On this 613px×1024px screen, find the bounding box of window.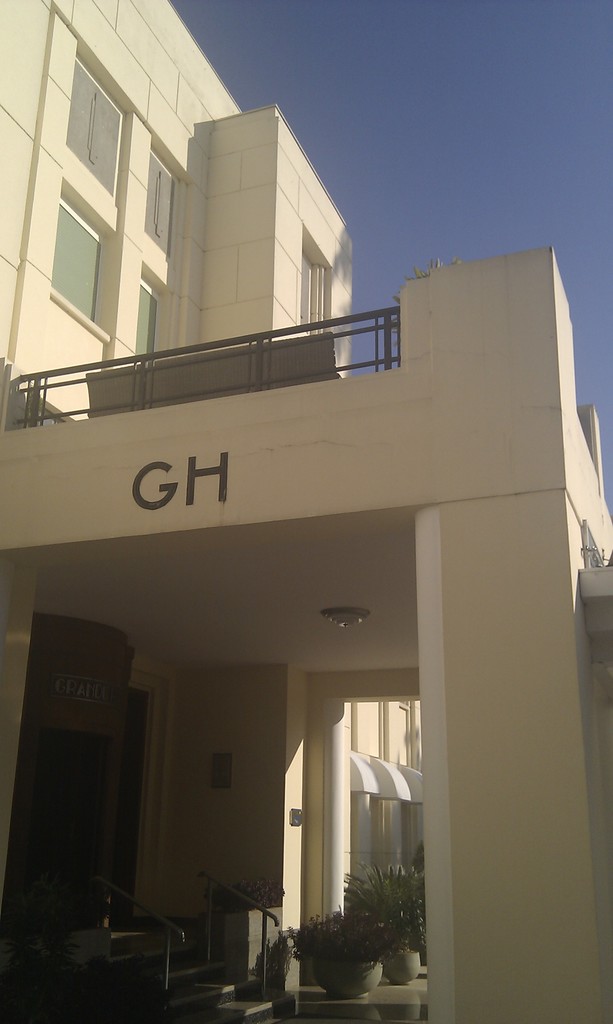
Bounding box: [x1=298, y1=221, x2=338, y2=335].
